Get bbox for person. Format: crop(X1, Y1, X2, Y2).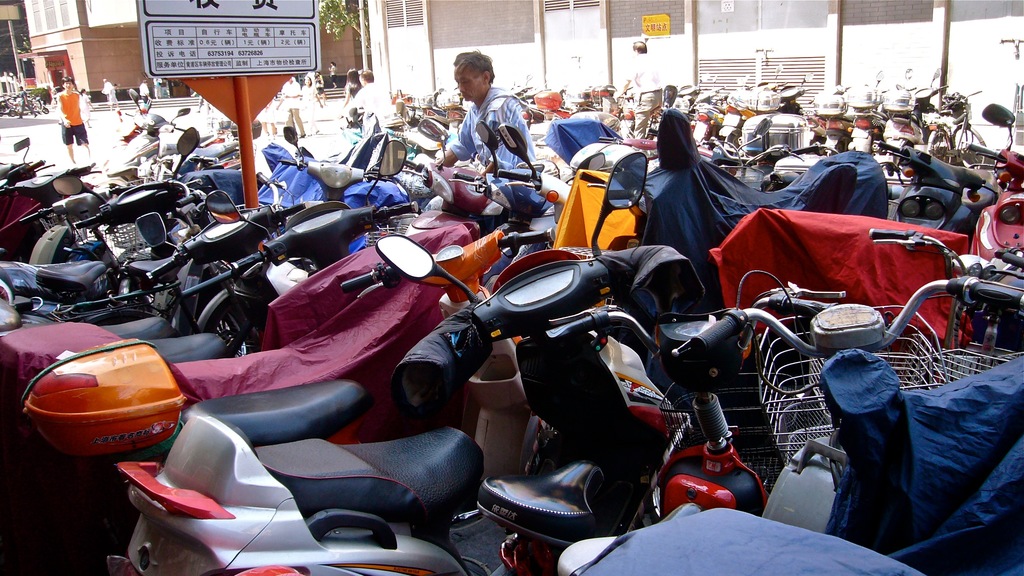
crop(345, 71, 395, 138).
